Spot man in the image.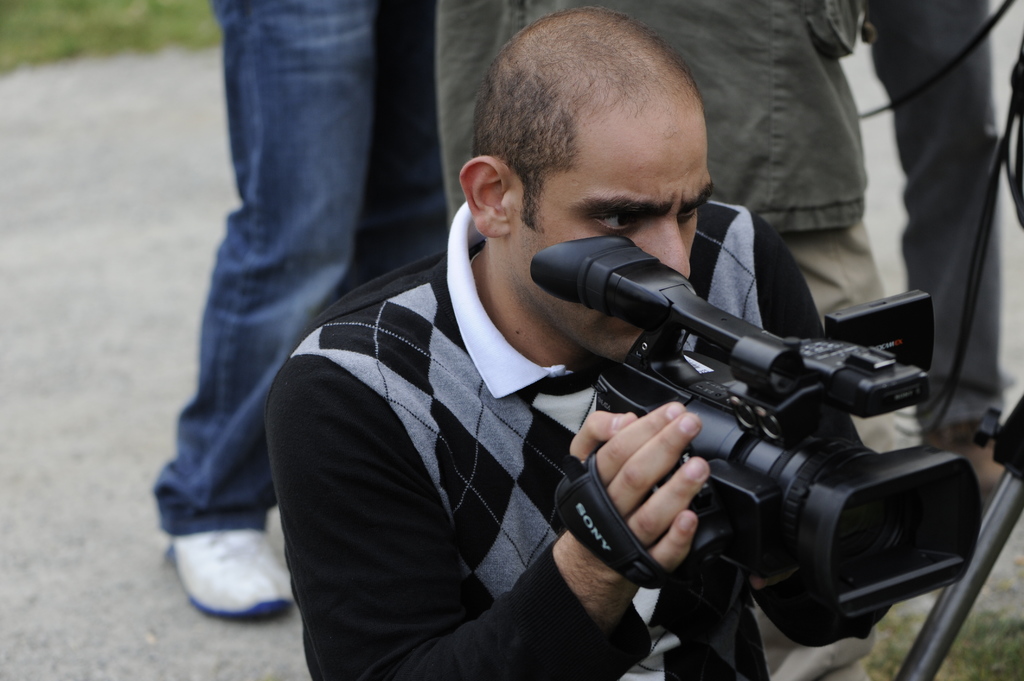
man found at crop(147, 0, 454, 621).
